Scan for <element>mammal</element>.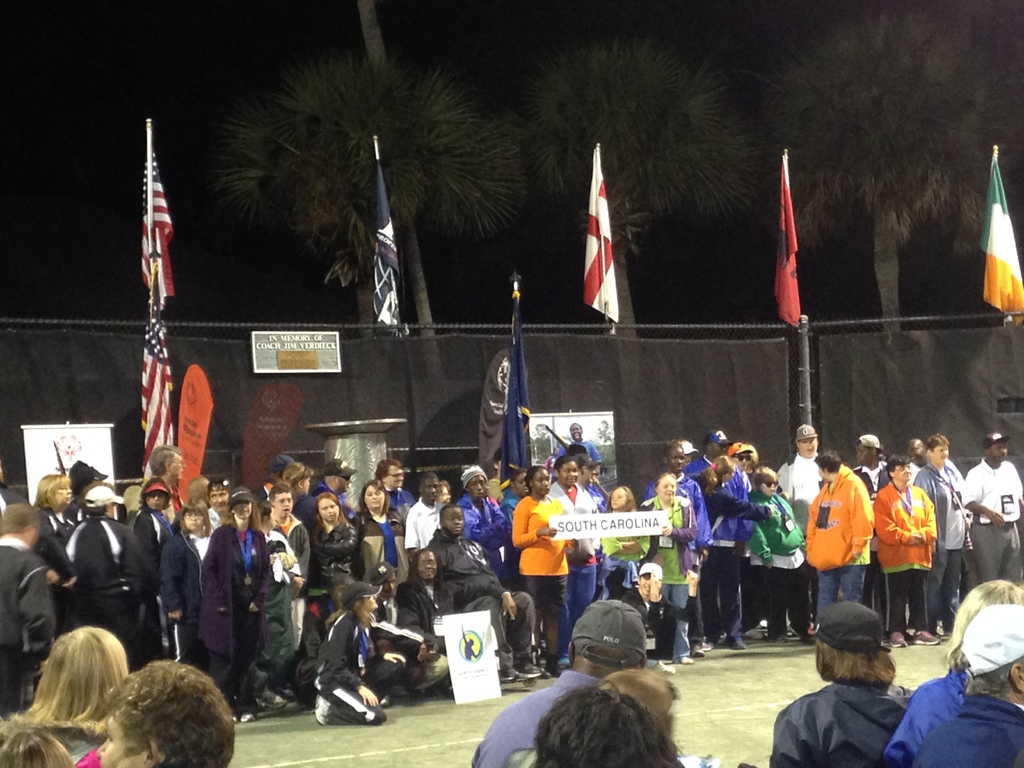
Scan result: 599/490/645/605.
